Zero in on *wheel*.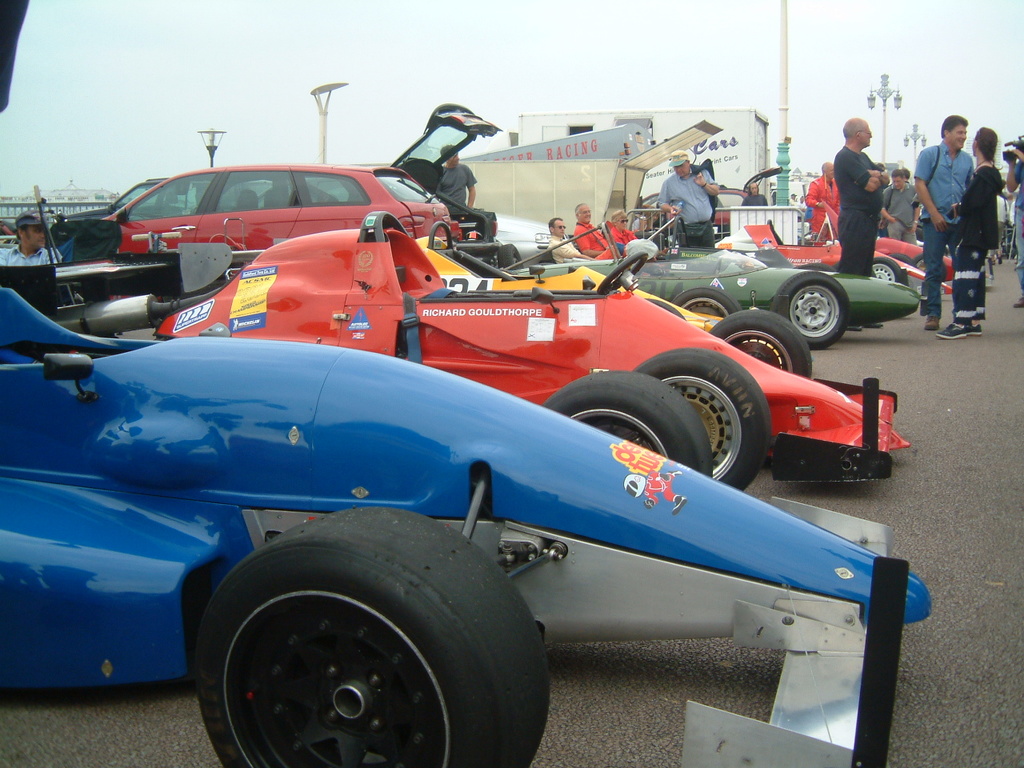
Zeroed in: 871, 255, 903, 291.
